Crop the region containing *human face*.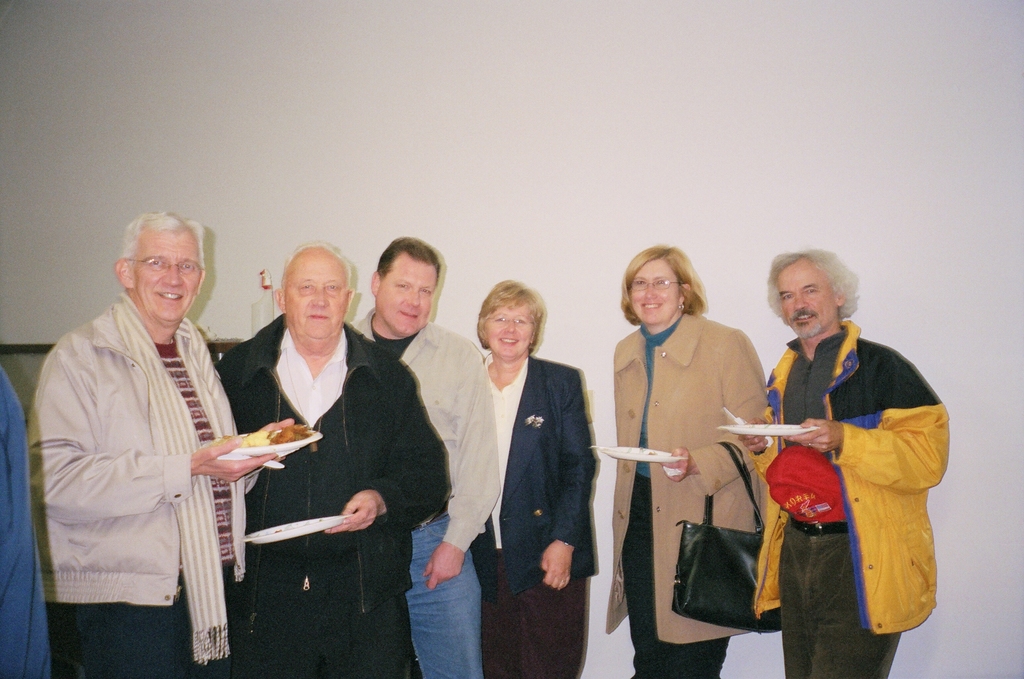
Crop region: select_region(379, 254, 435, 331).
